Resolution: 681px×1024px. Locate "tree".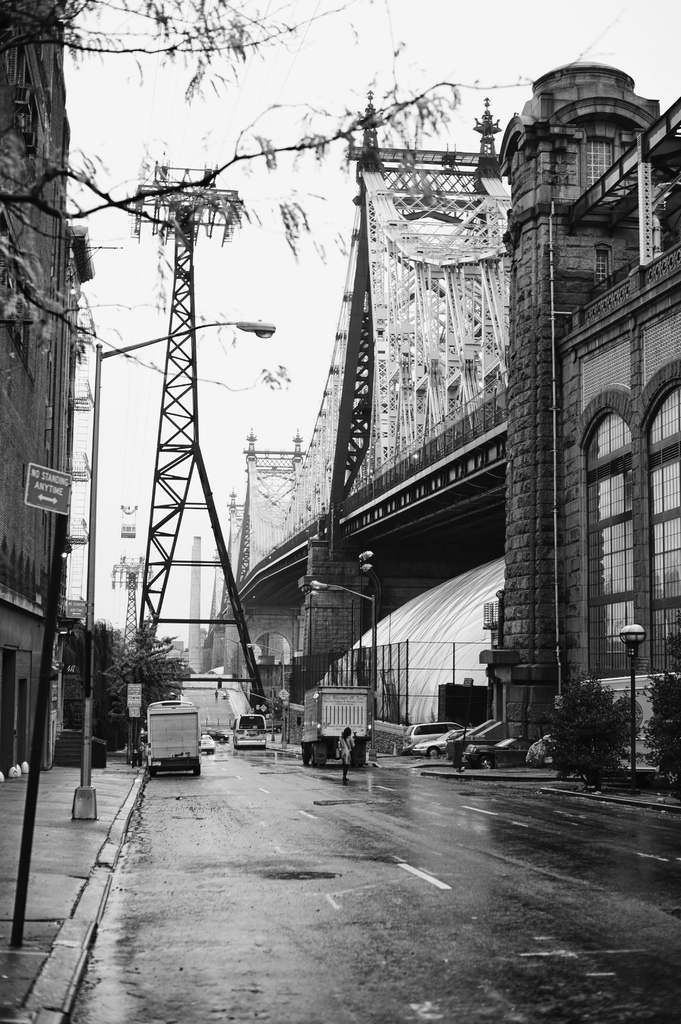
[left=663, top=691, right=680, bottom=751].
